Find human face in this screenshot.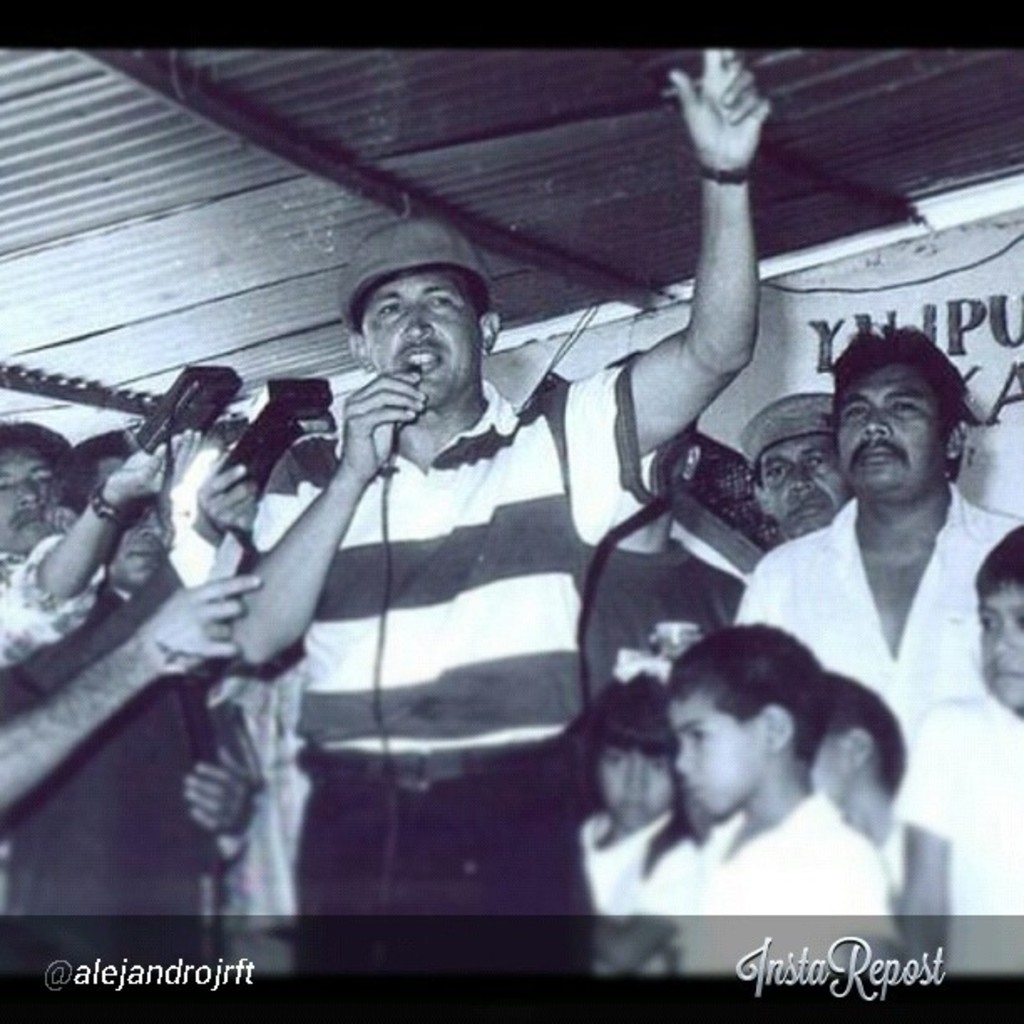
The bounding box for human face is [812, 733, 838, 801].
